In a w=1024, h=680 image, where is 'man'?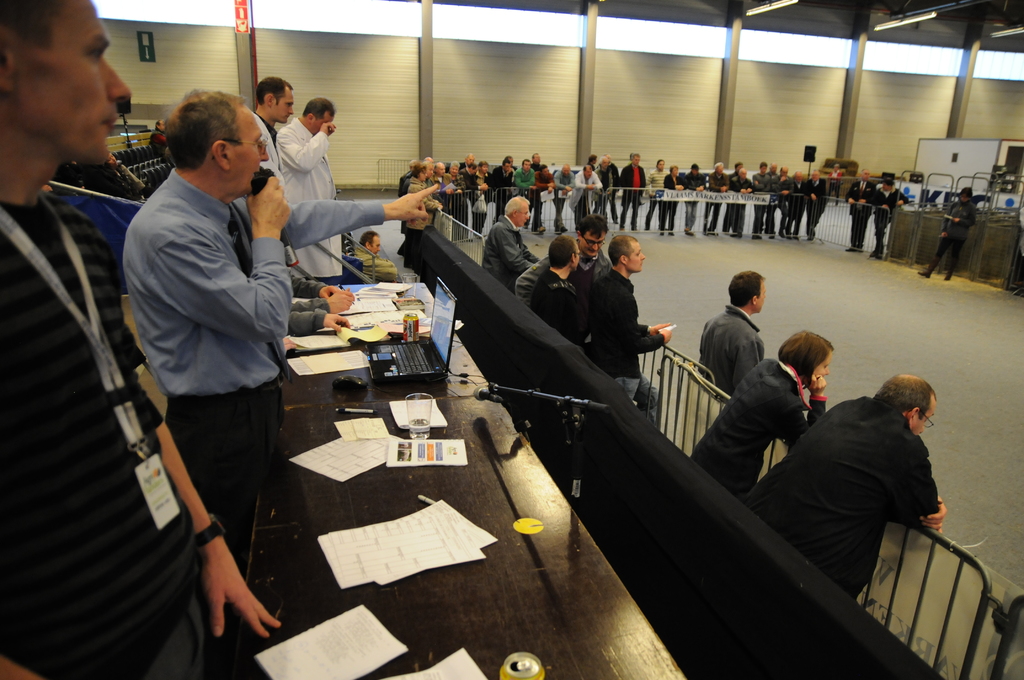
BBox(444, 149, 486, 207).
